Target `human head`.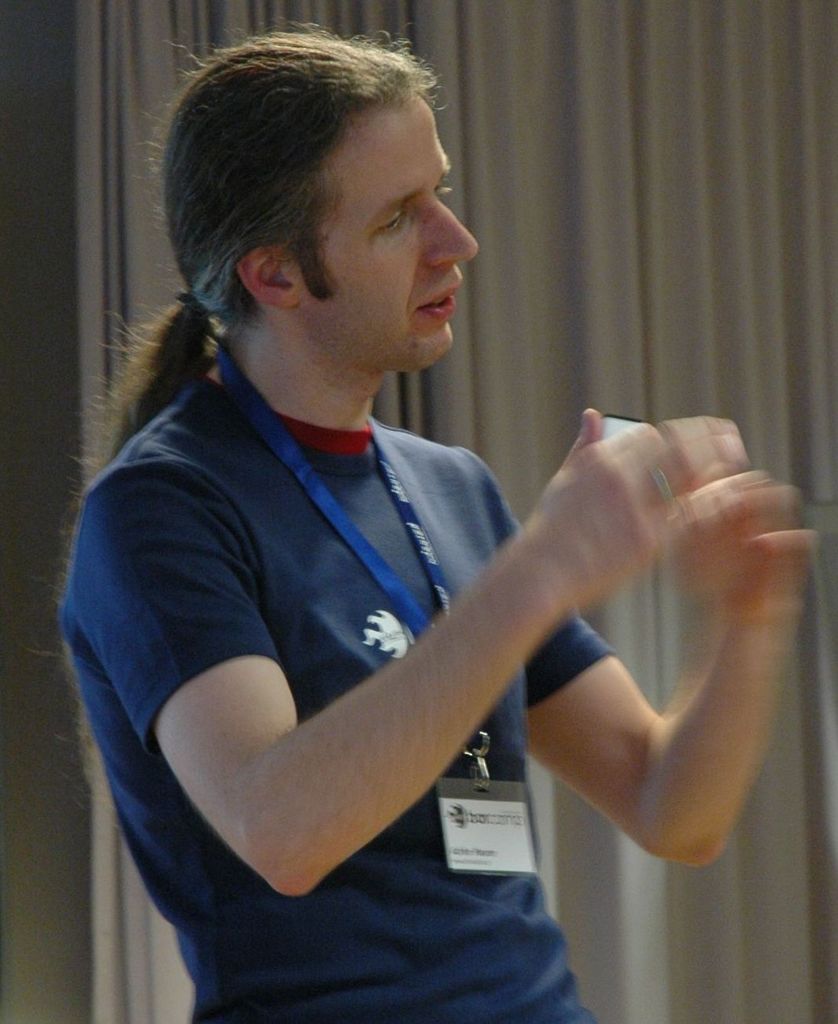
Target region: region(169, 28, 487, 373).
